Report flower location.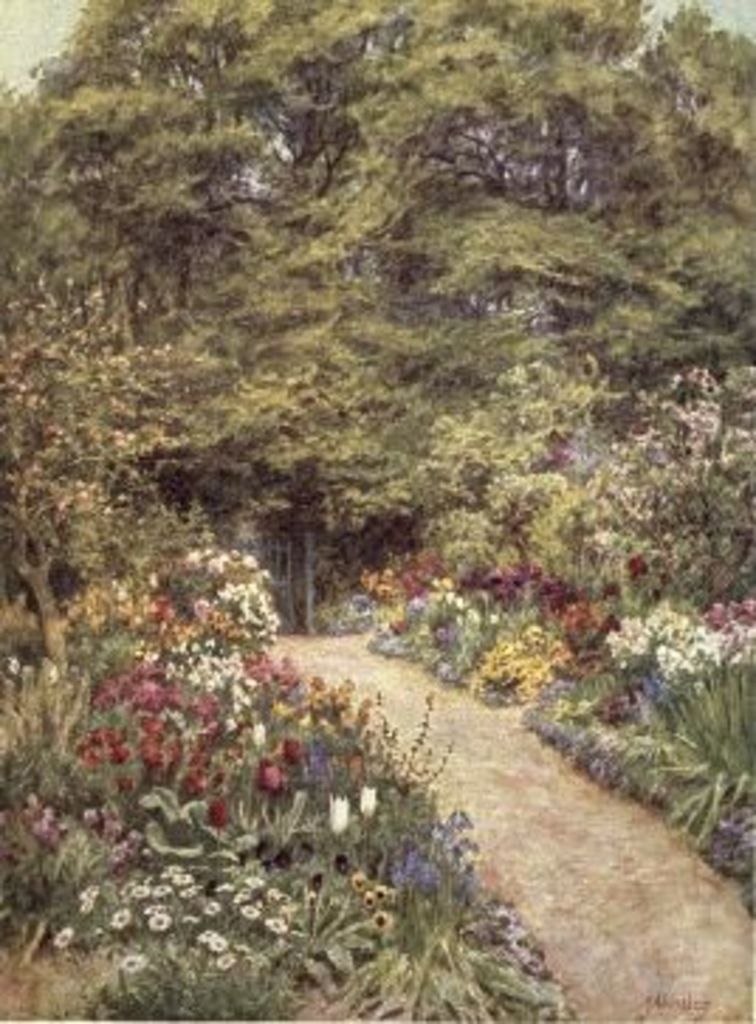
Report: box=[248, 903, 265, 920].
